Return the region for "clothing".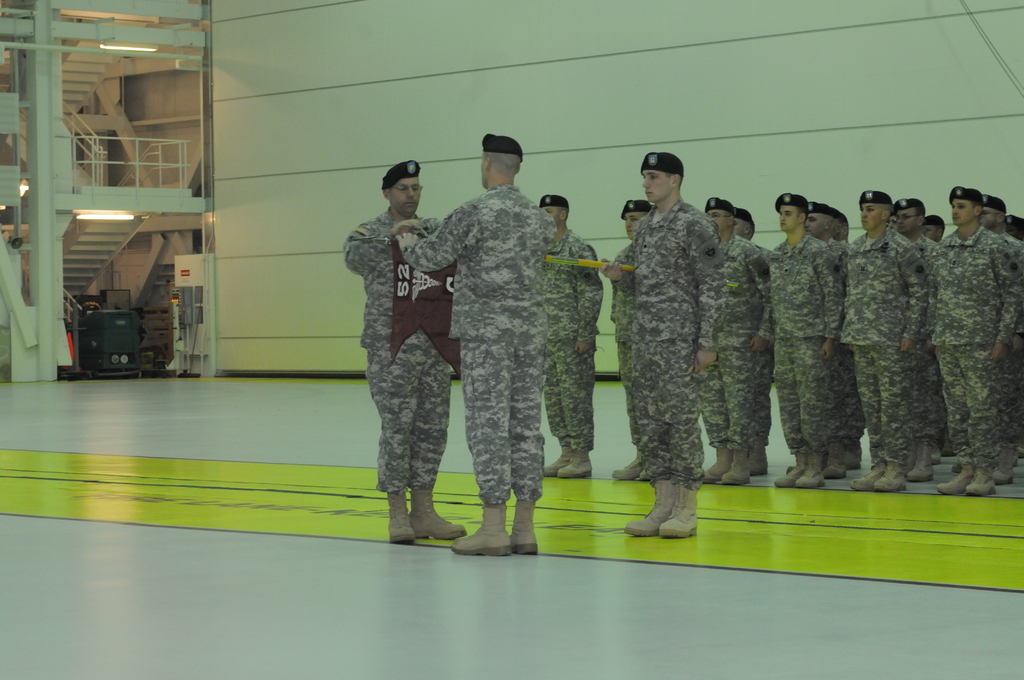
919/219/1023/469.
